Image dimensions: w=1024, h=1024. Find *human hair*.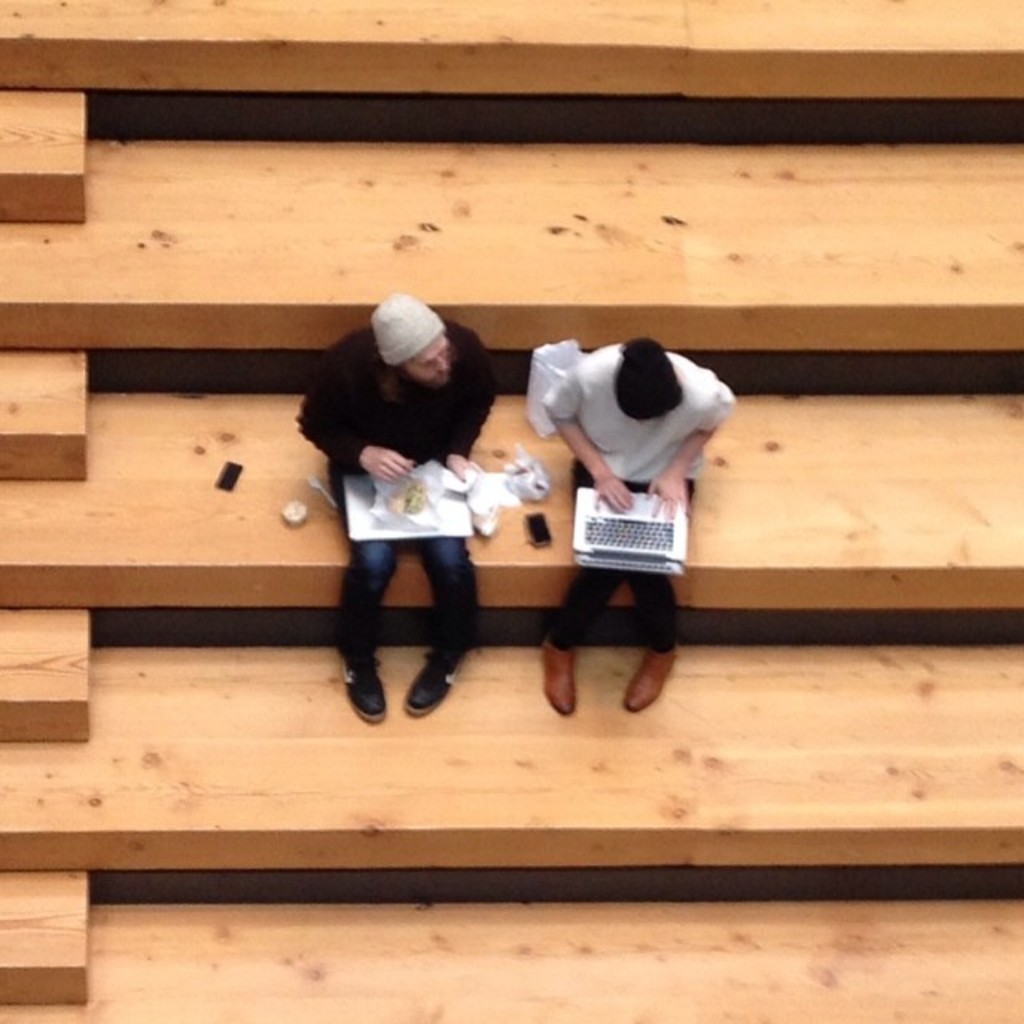
box=[376, 358, 456, 405].
